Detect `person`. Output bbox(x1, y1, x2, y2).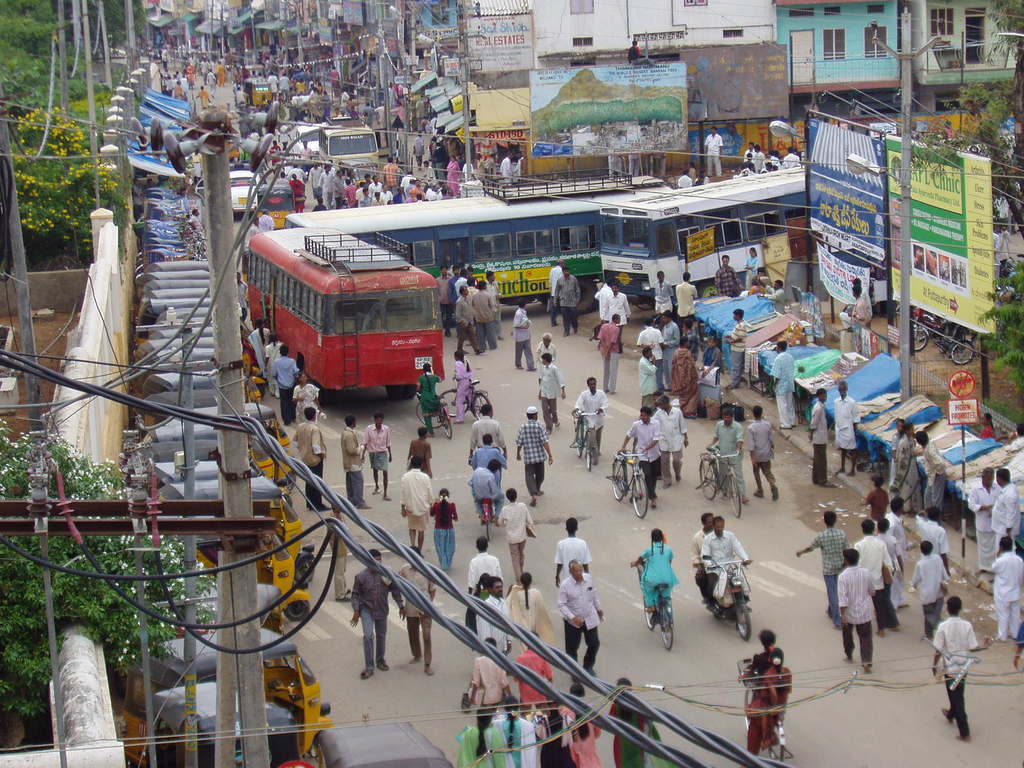
bbox(239, 271, 249, 321).
